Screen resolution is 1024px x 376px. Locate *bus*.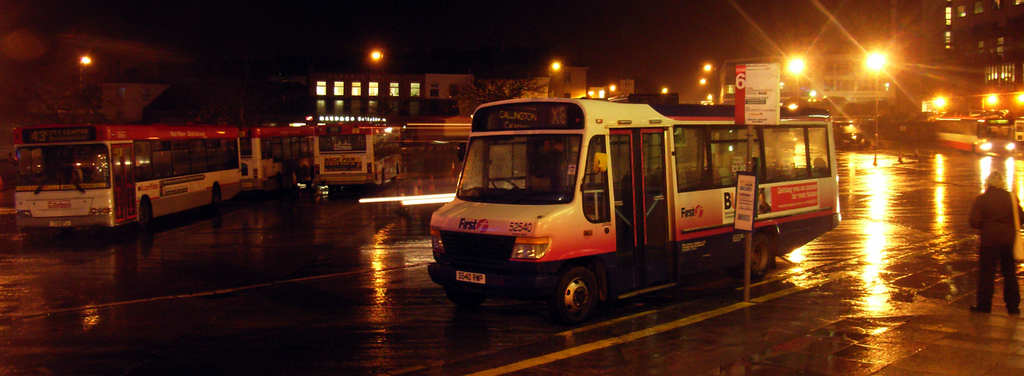
box(314, 122, 404, 186).
